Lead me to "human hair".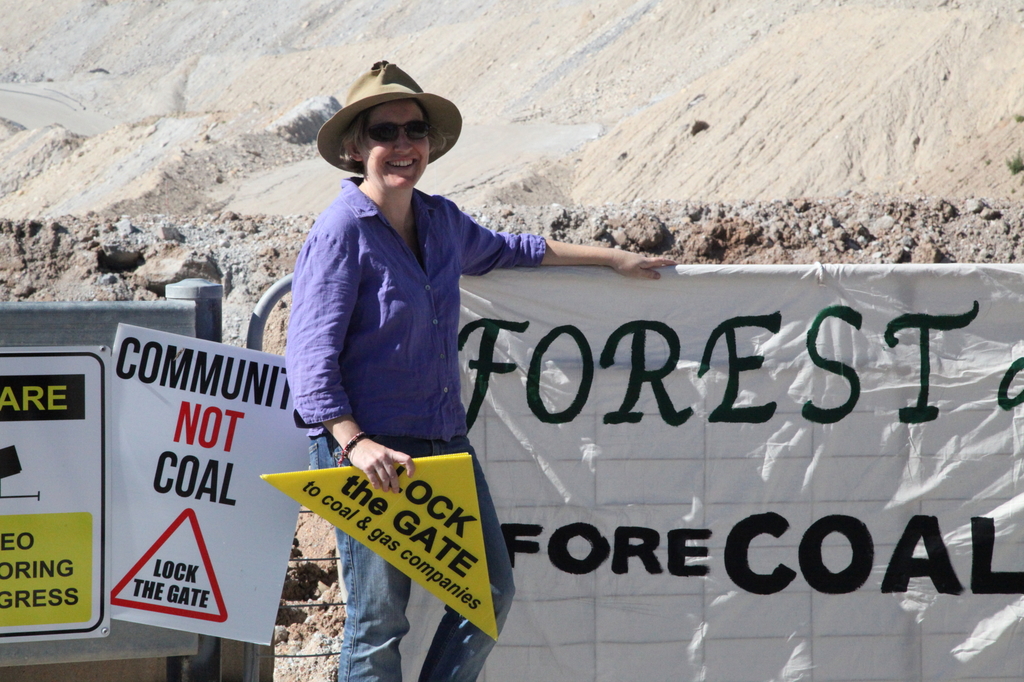
Lead to [336, 102, 375, 176].
